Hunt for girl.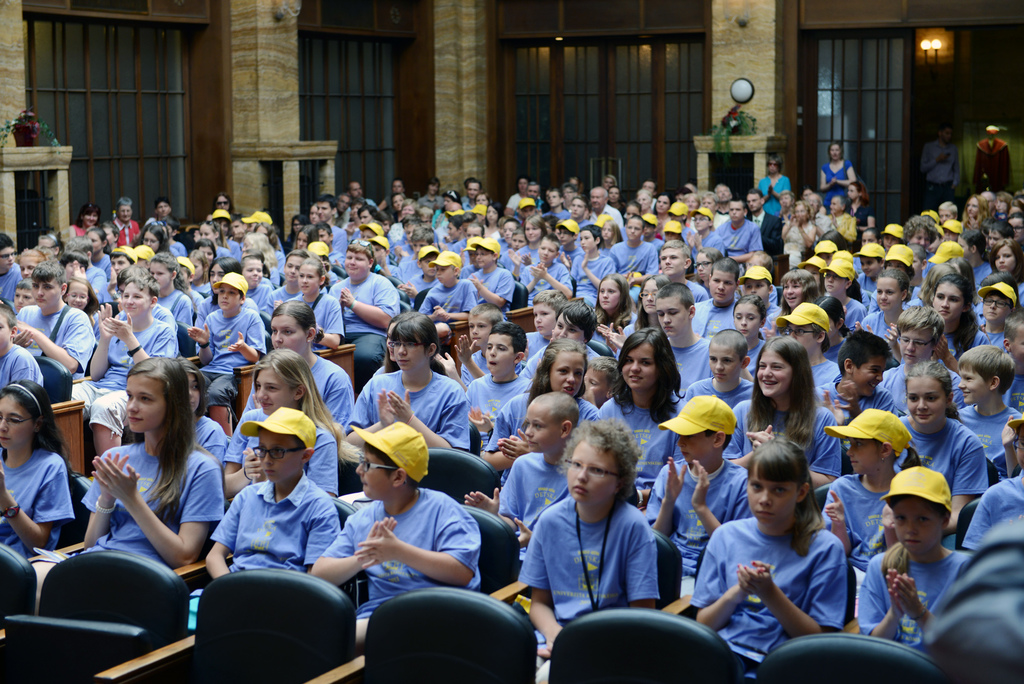
Hunted down at BBox(863, 264, 911, 341).
